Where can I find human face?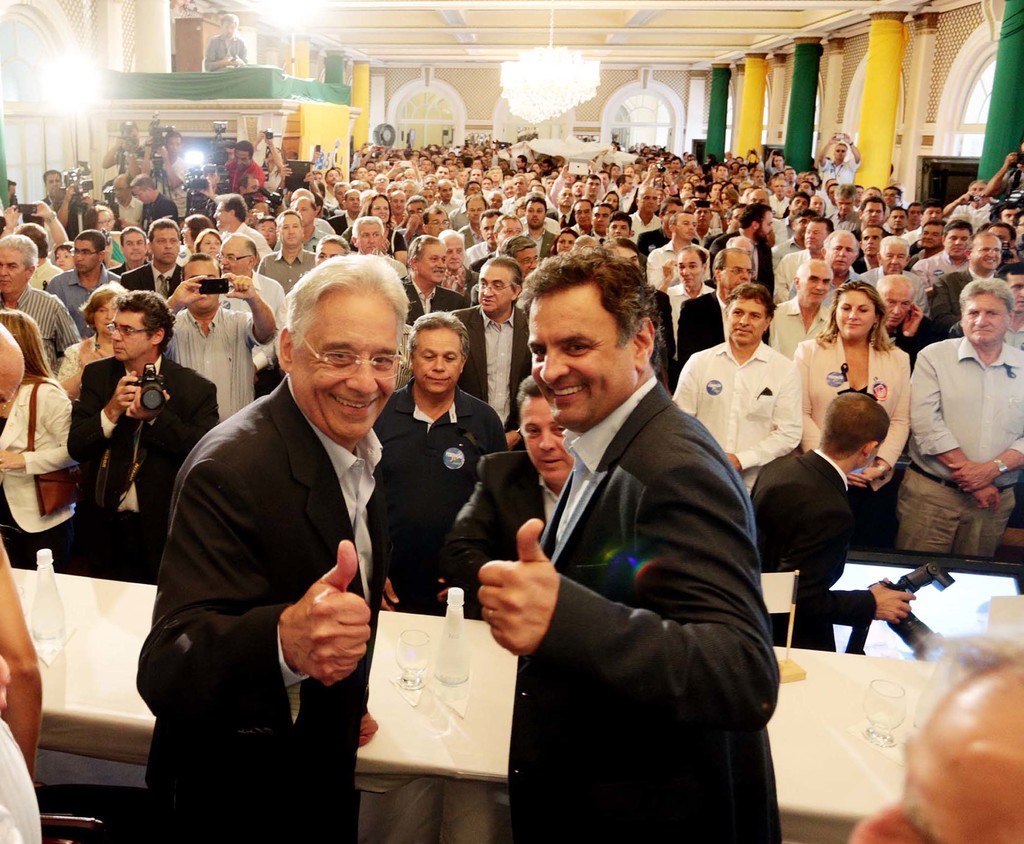
You can find it at rect(333, 187, 349, 206).
